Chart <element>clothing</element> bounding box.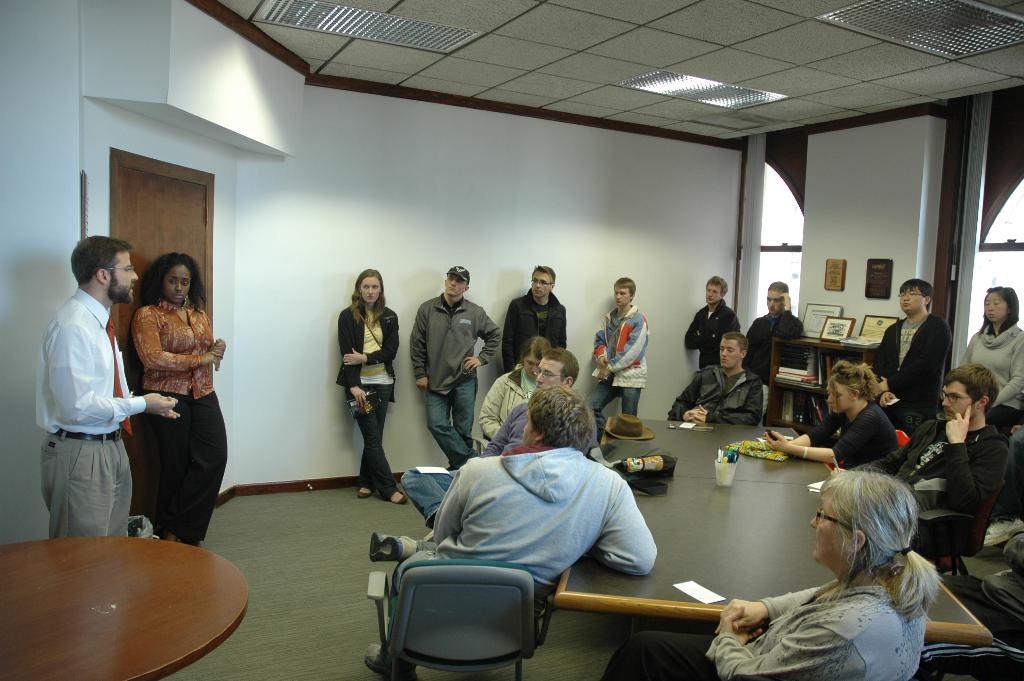
Charted: crop(396, 400, 598, 529).
